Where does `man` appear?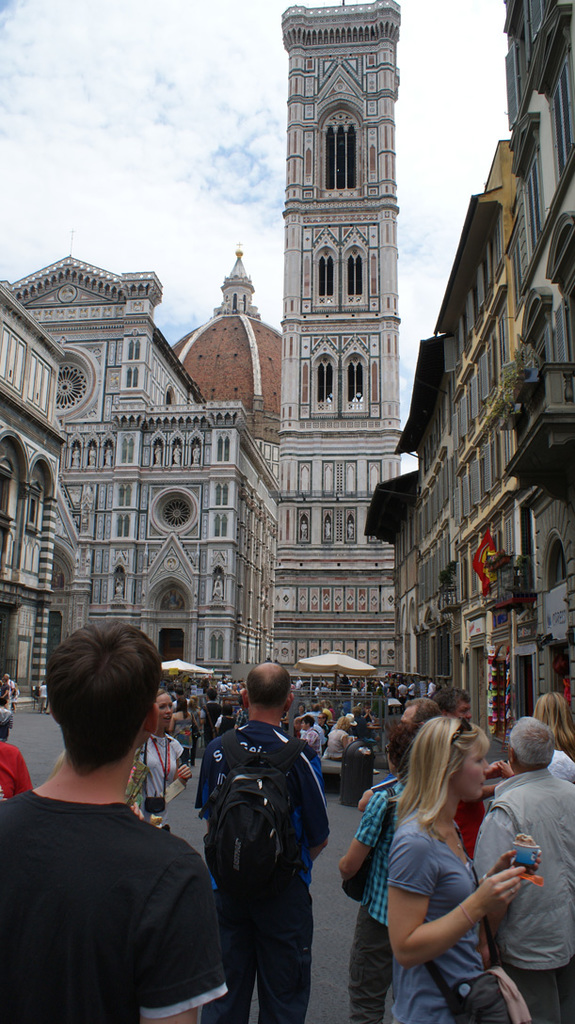
Appears at l=478, t=715, r=574, b=1023.
